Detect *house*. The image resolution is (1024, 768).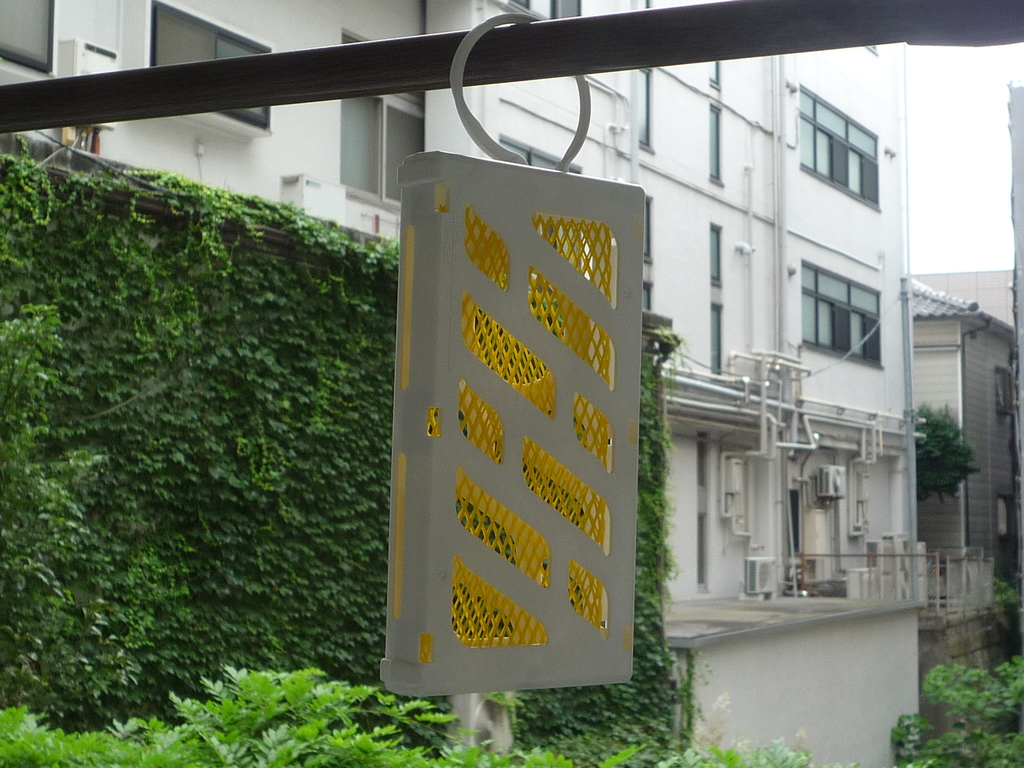
(left=906, top=275, right=1023, bottom=742).
